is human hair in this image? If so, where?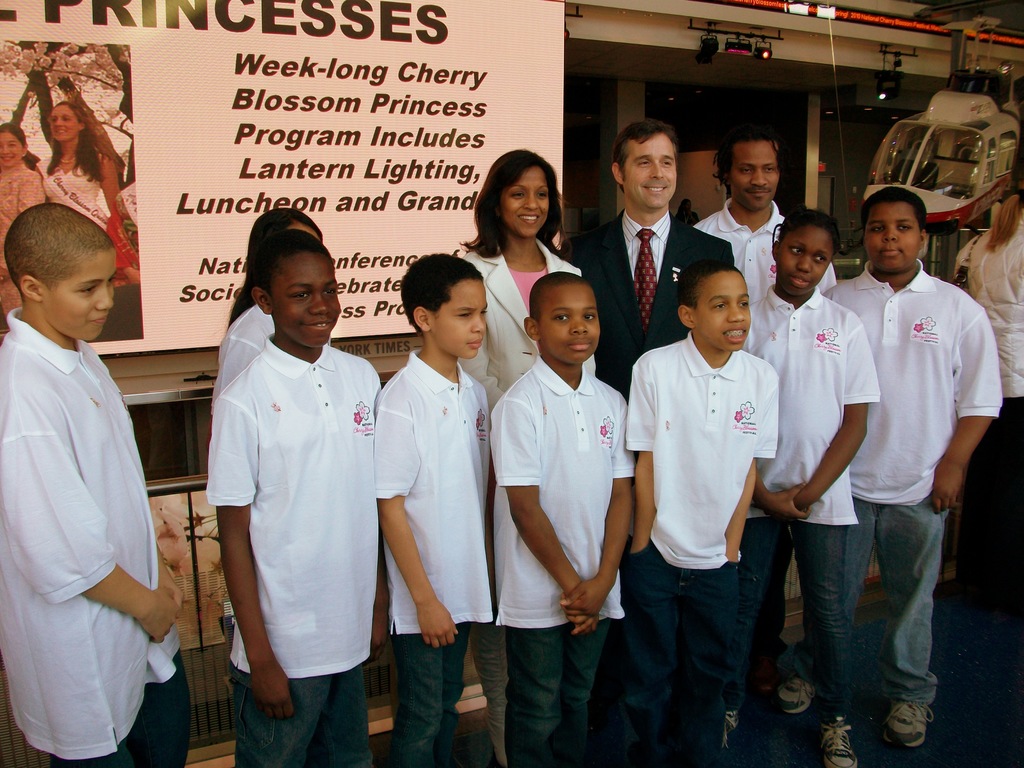
Yes, at BBox(714, 129, 774, 197).
